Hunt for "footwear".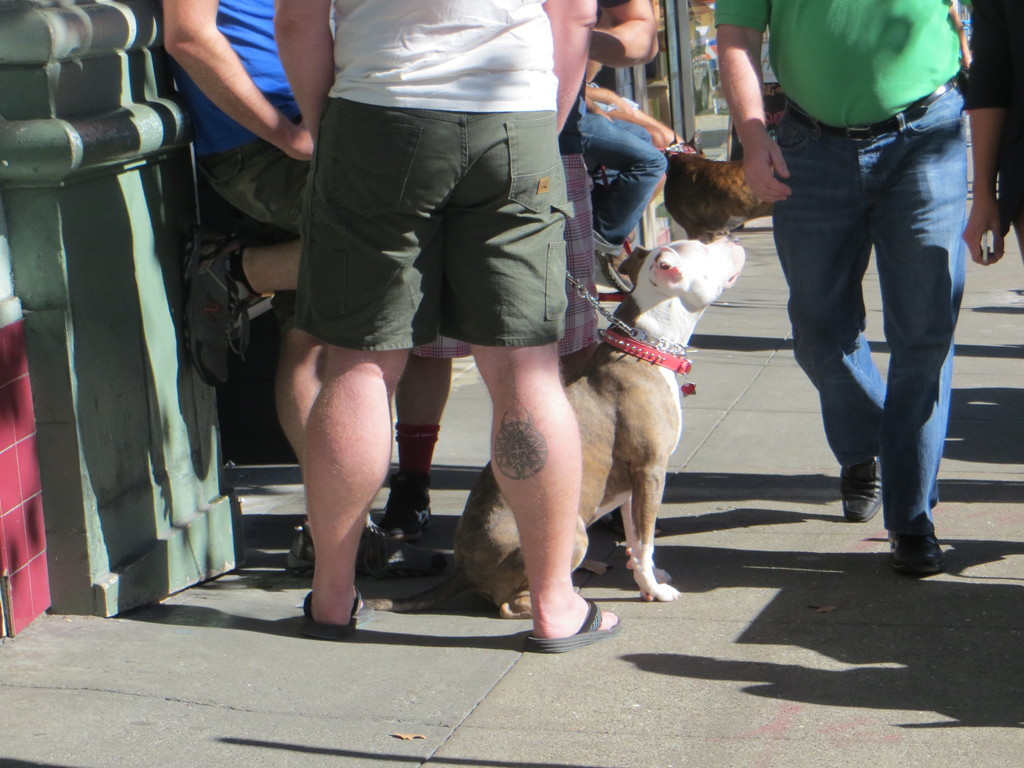
Hunted down at 303:587:378:637.
